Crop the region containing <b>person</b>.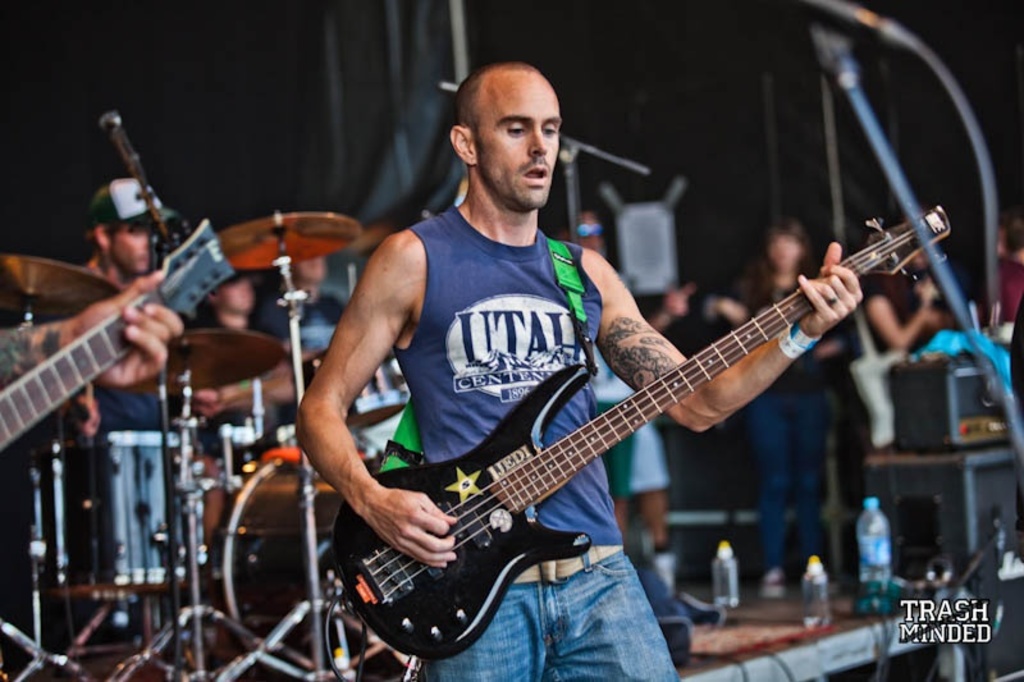
Crop region: {"left": 550, "top": 202, "right": 695, "bottom": 599}.
